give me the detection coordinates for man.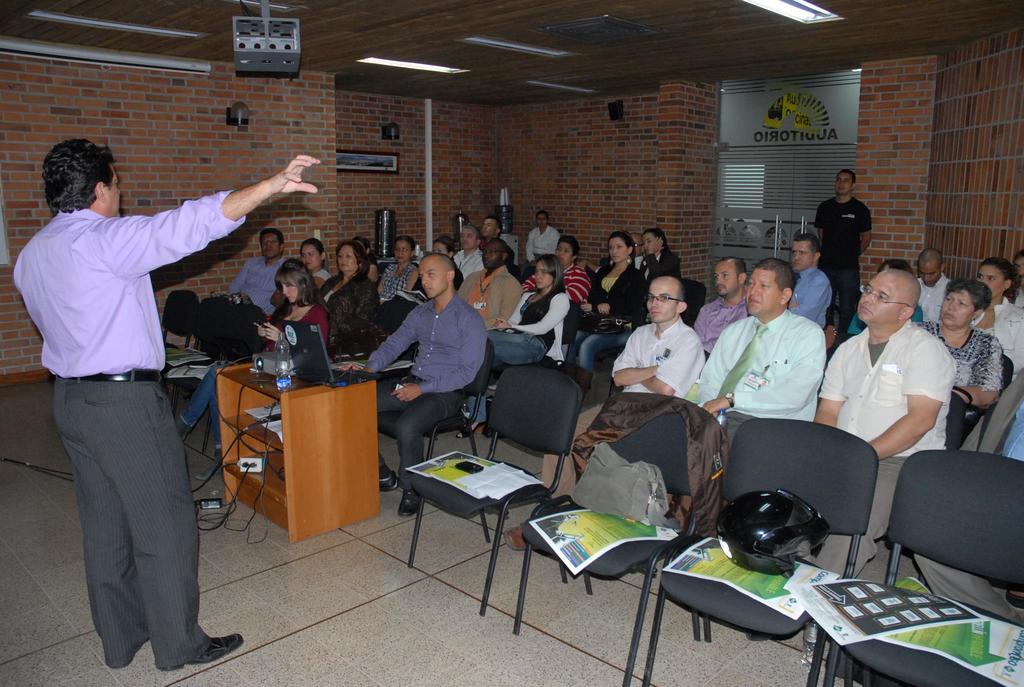
909/243/954/325.
